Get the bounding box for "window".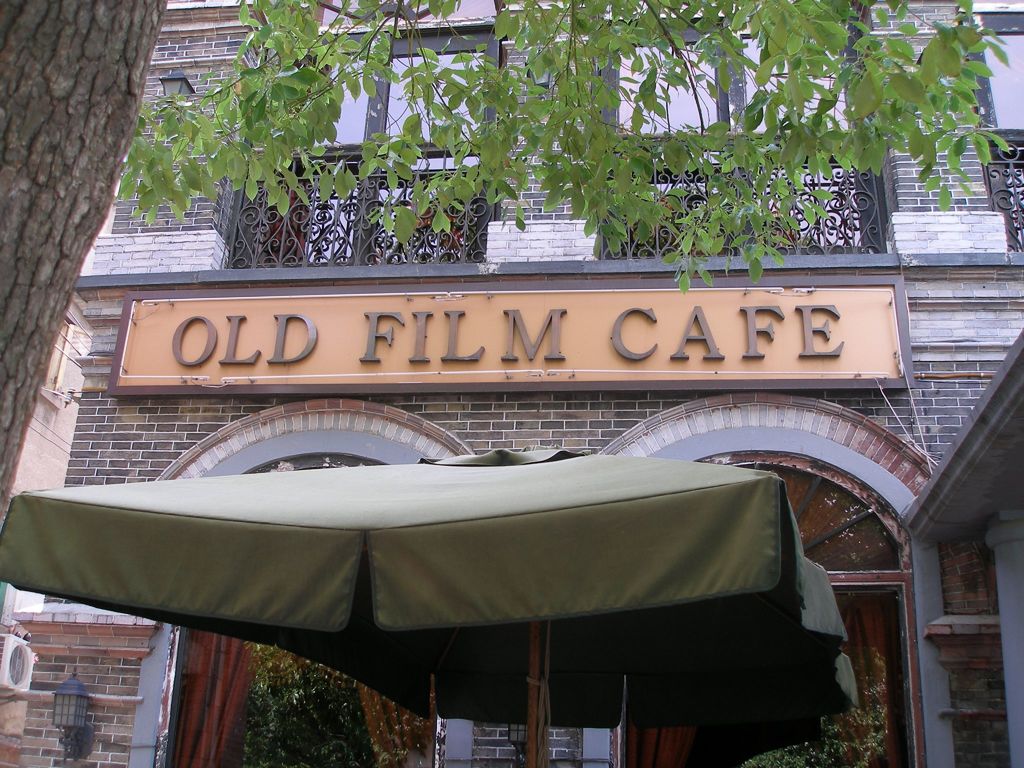
(986, 24, 1023, 136).
